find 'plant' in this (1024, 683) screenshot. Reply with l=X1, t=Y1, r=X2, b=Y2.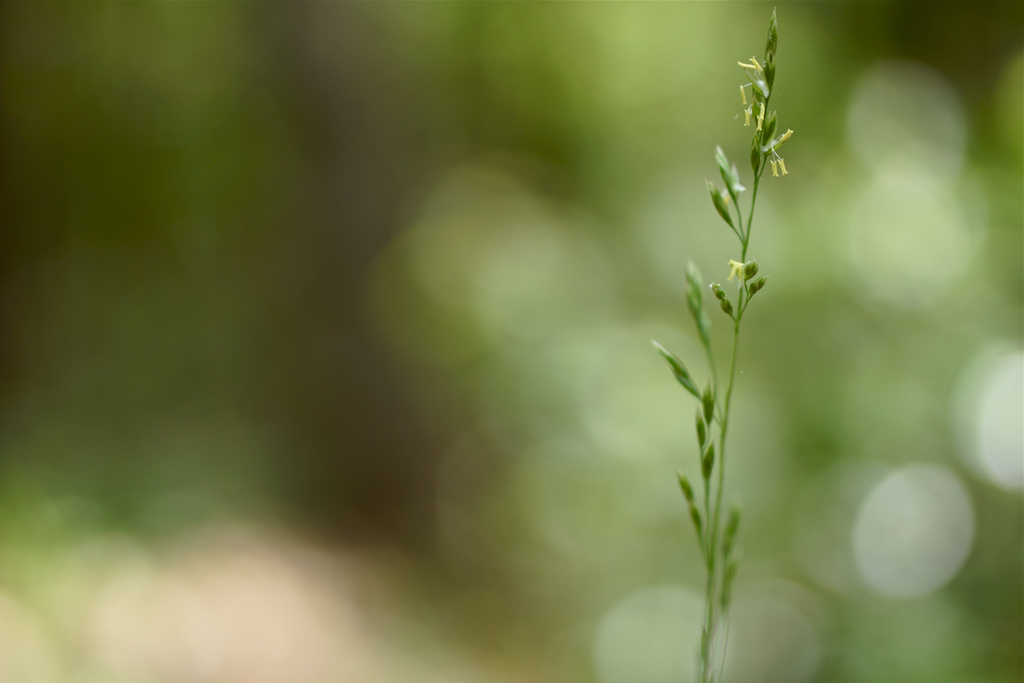
l=655, t=0, r=794, b=673.
